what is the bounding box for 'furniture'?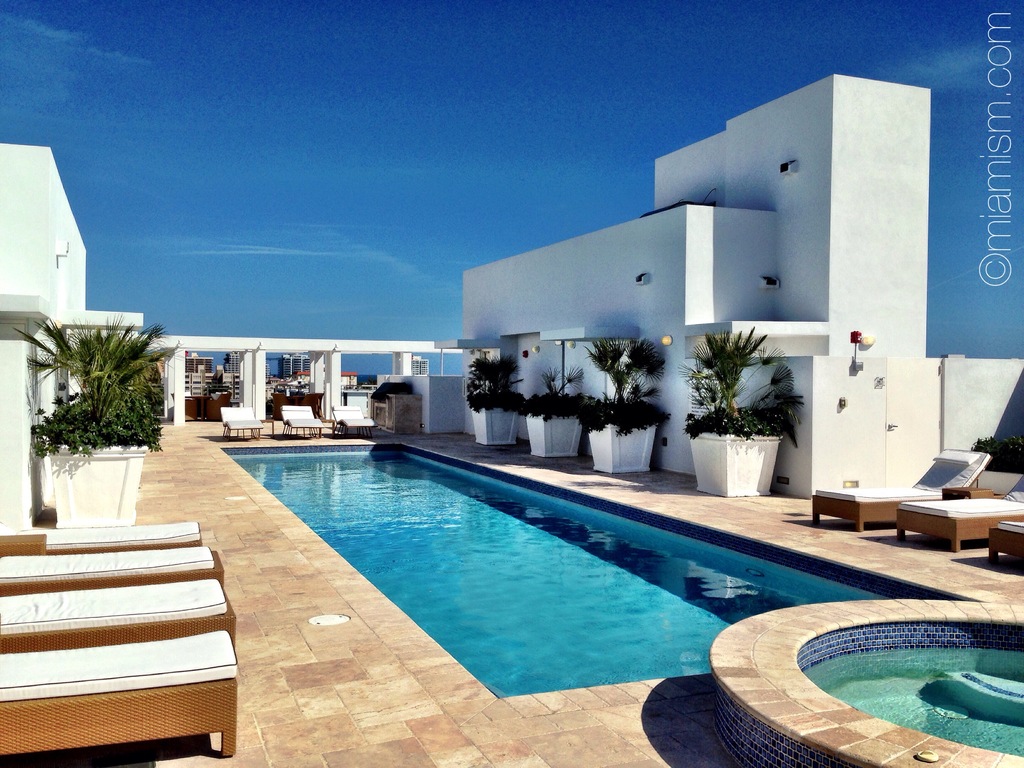
0, 516, 202, 542.
